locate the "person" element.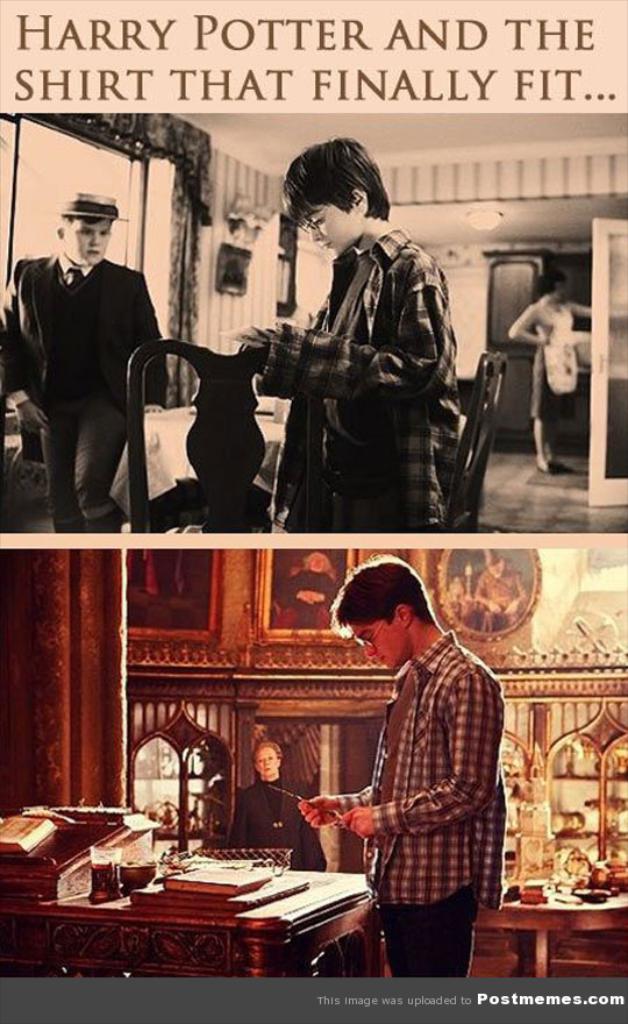
Element bbox: rect(502, 259, 590, 479).
